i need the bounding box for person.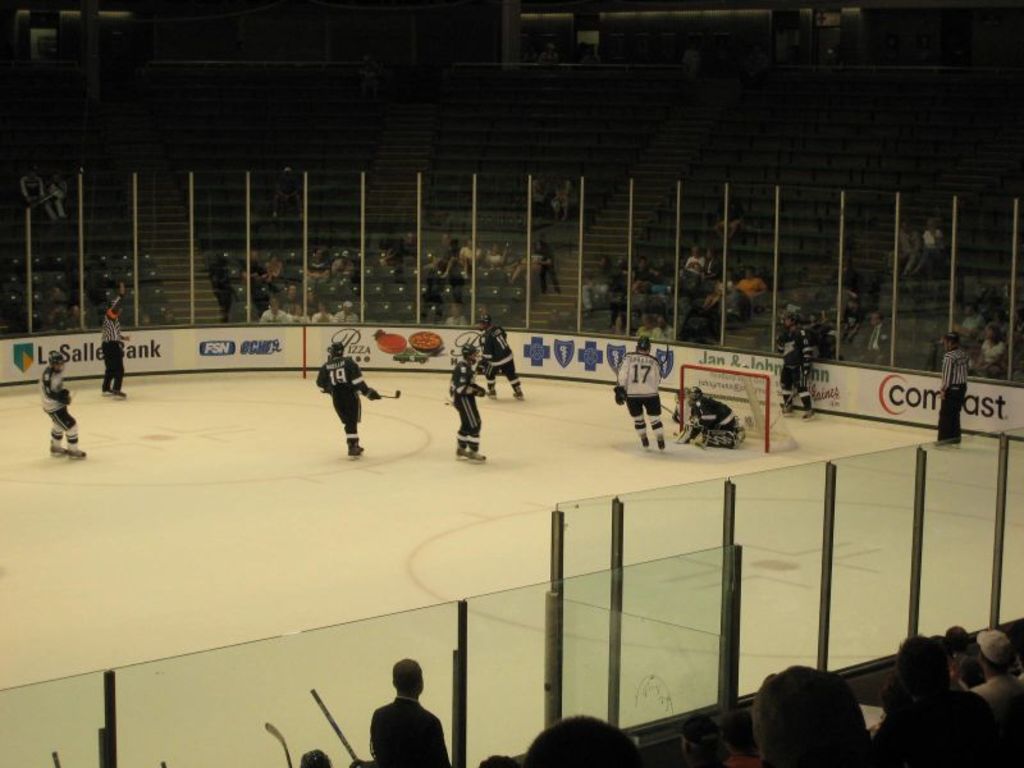
Here it is: (left=287, top=283, right=303, bottom=320).
